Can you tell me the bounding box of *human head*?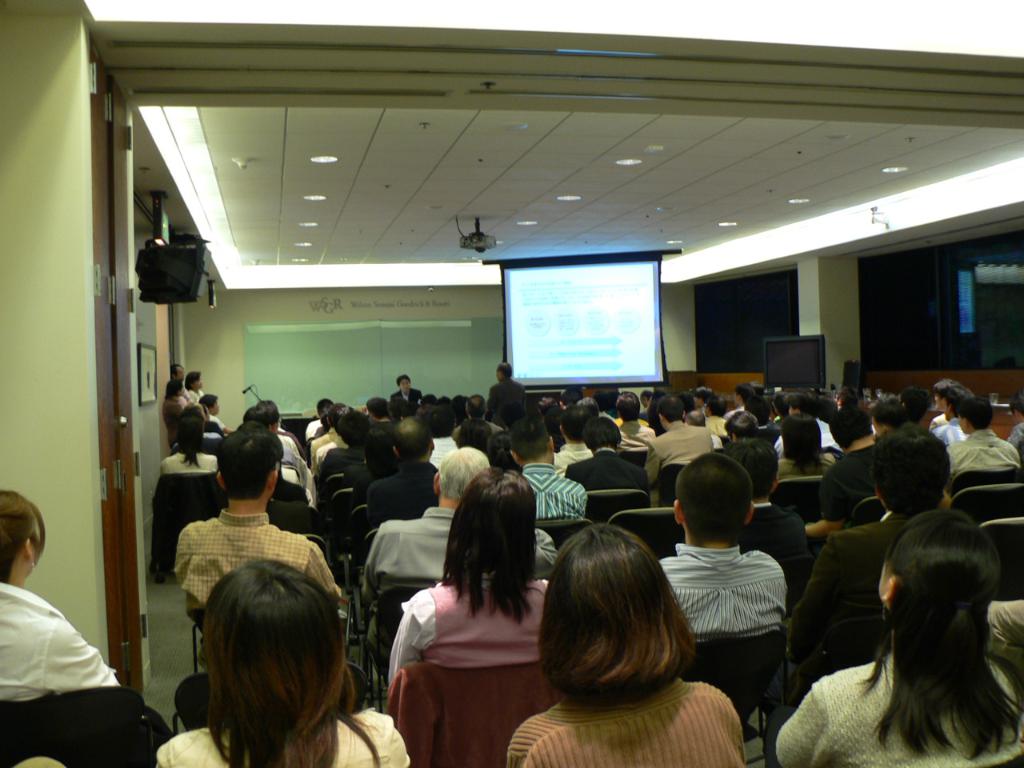
{"x1": 579, "y1": 416, "x2": 623, "y2": 454}.
